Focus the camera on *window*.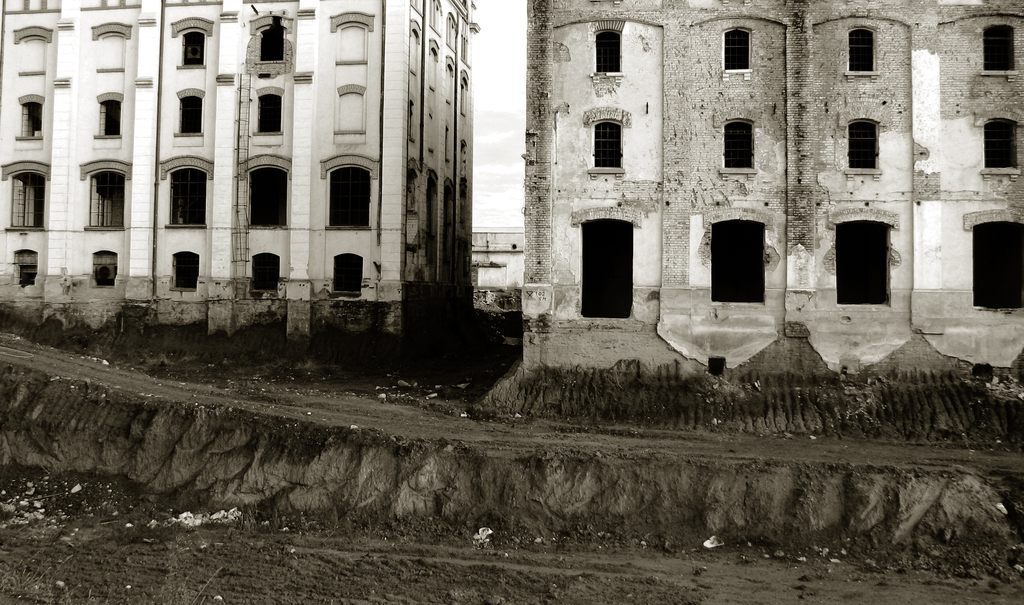
Focus region: {"left": 177, "top": 96, "right": 202, "bottom": 133}.
